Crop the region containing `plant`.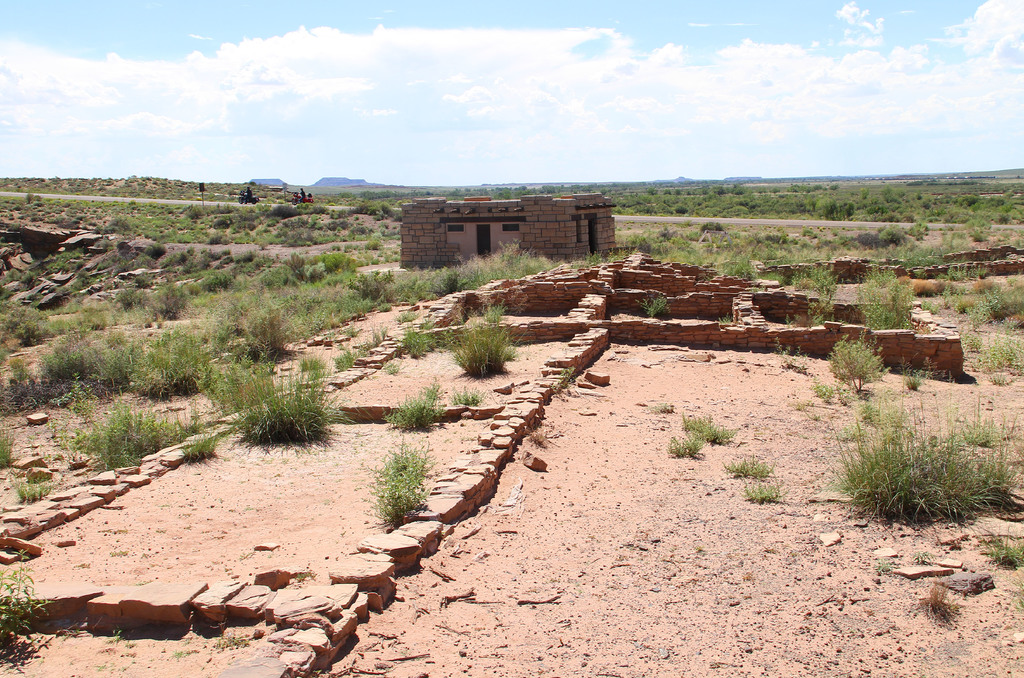
Crop region: {"left": 943, "top": 280, "right": 972, "bottom": 309}.
